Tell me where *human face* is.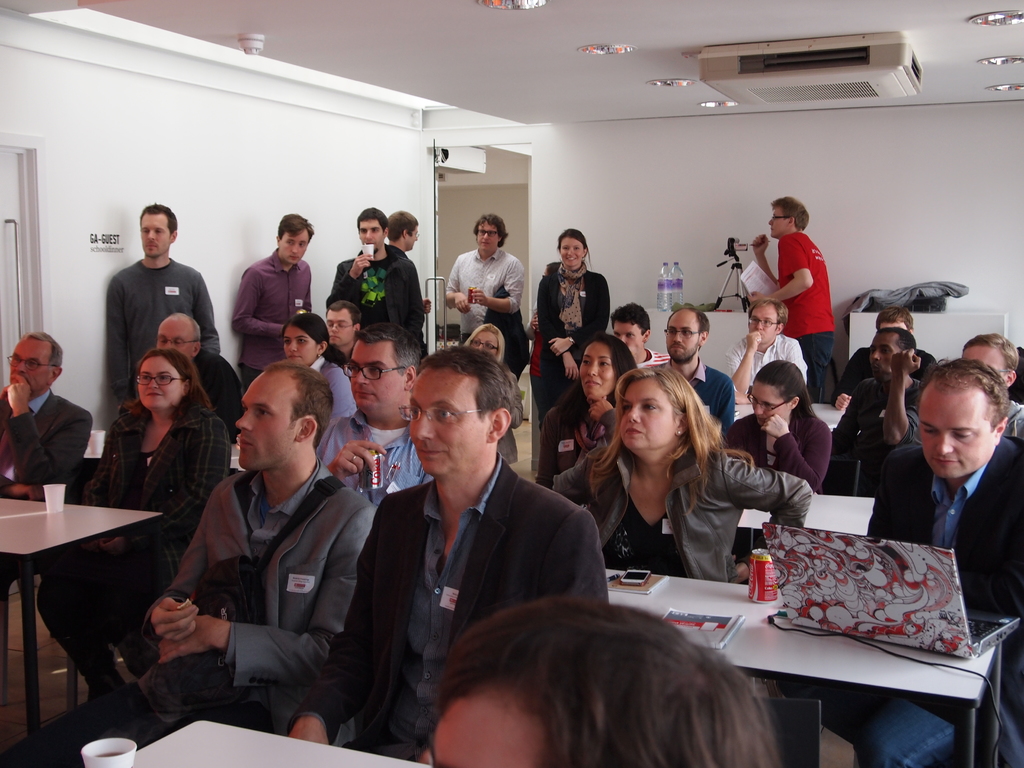
*human face* is at 747:304:778:346.
